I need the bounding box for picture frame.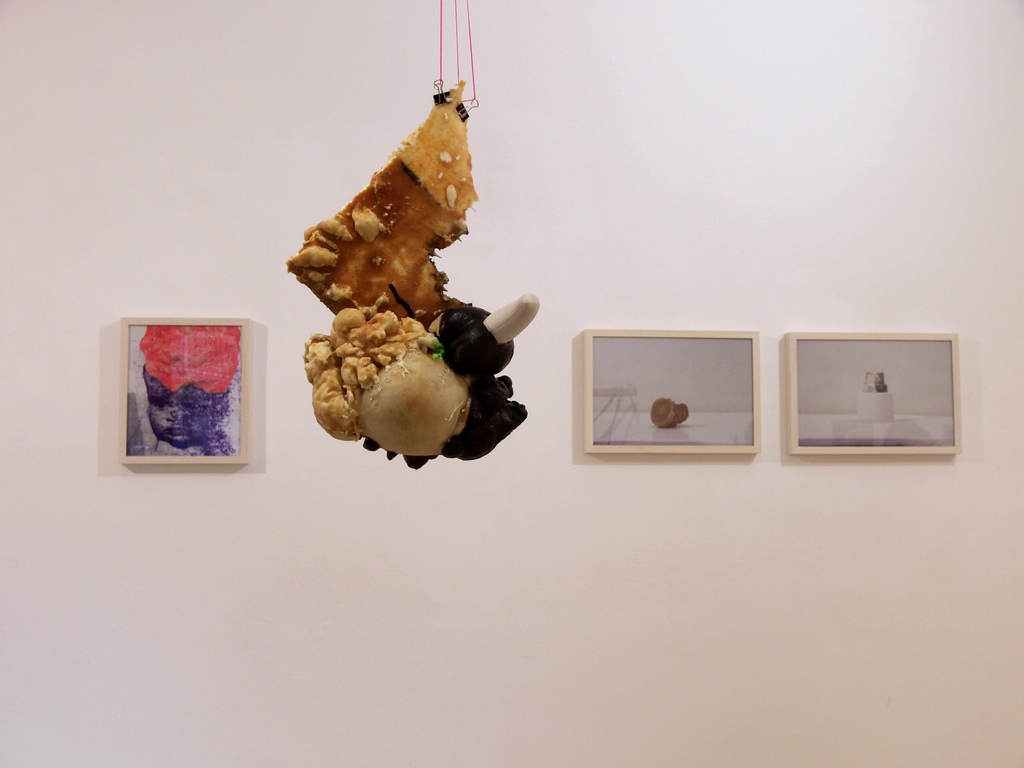
Here it is: locate(578, 328, 765, 459).
